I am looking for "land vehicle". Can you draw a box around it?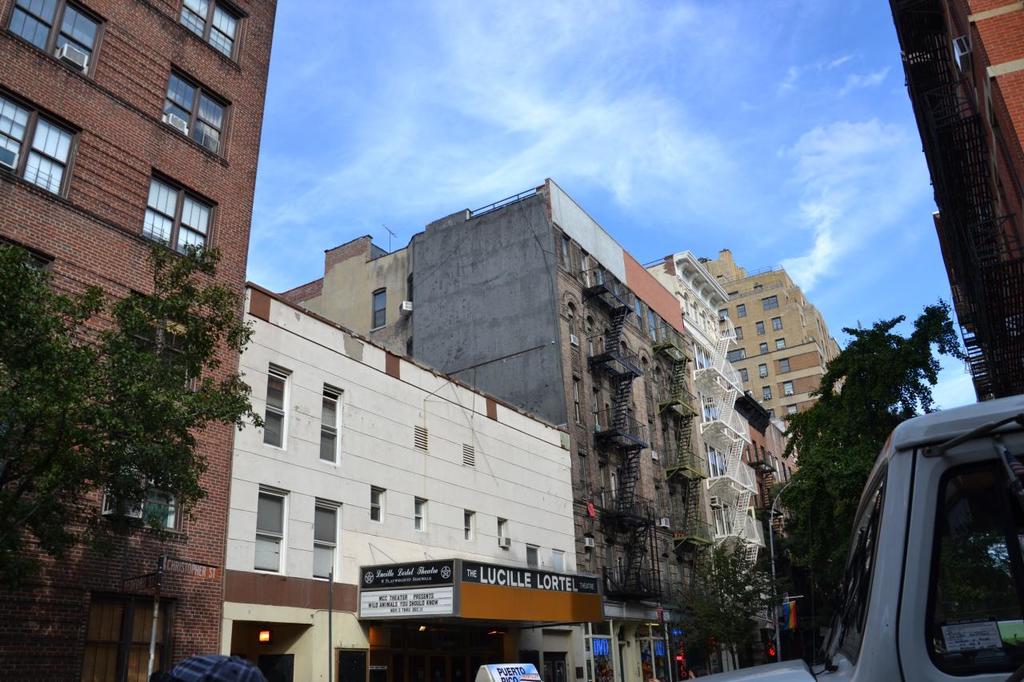
Sure, the bounding box is l=827, t=385, r=1023, b=681.
